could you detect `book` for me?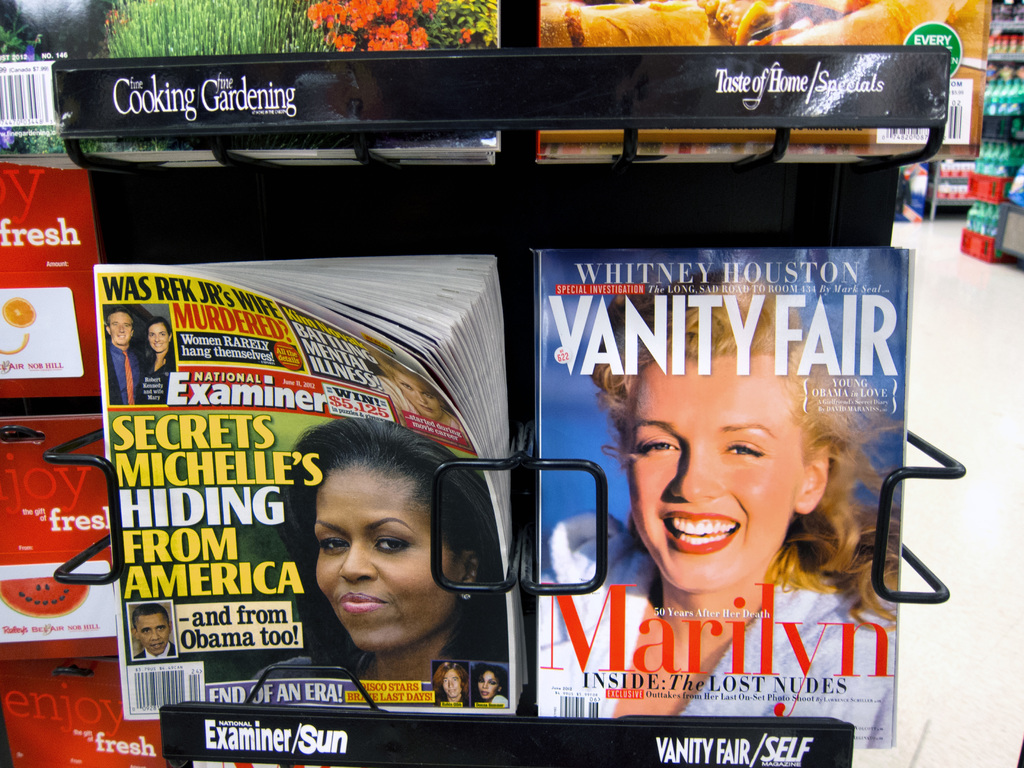
Detection result: locate(534, 241, 908, 749).
